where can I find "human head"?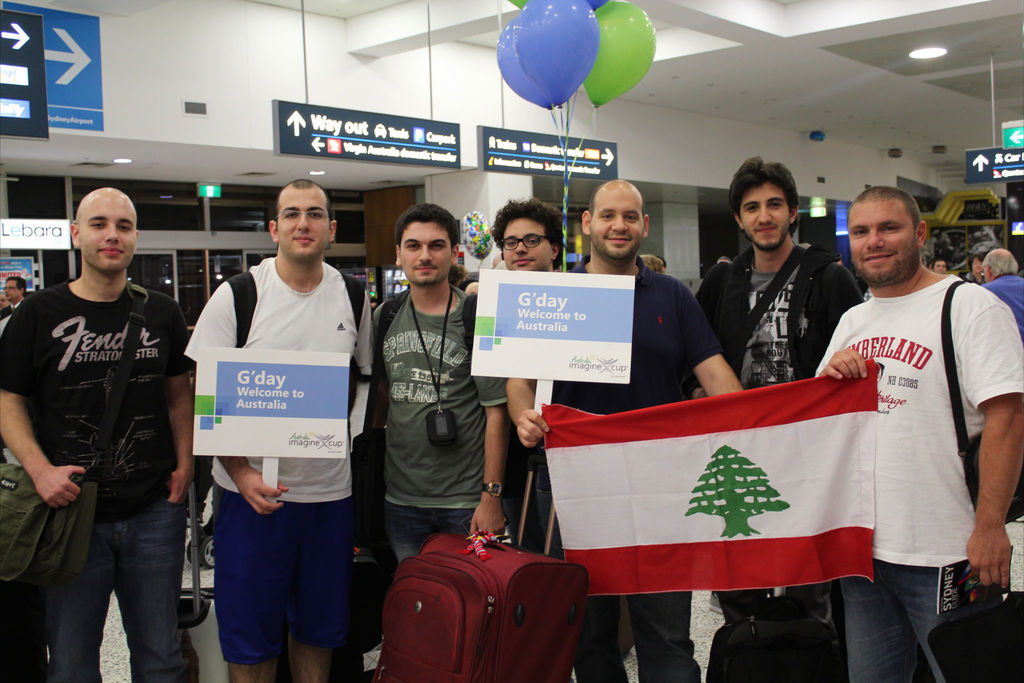
You can find it at (x1=0, y1=288, x2=14, y2=309).
